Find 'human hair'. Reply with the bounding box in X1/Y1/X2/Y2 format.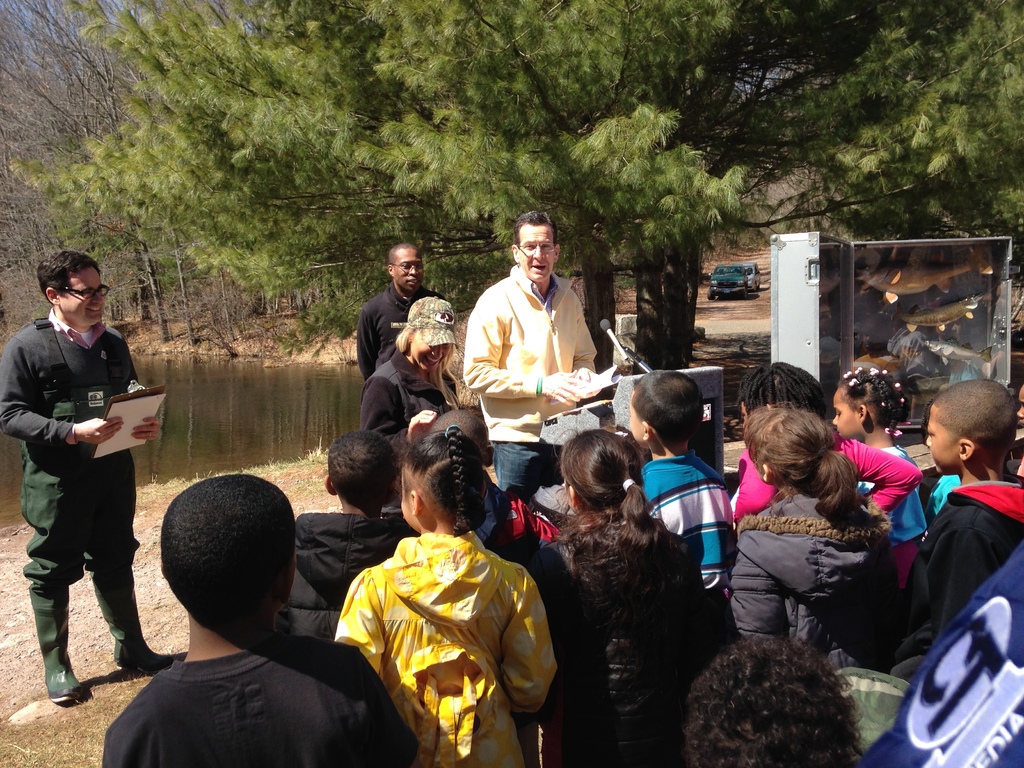
678/650/890/767.
